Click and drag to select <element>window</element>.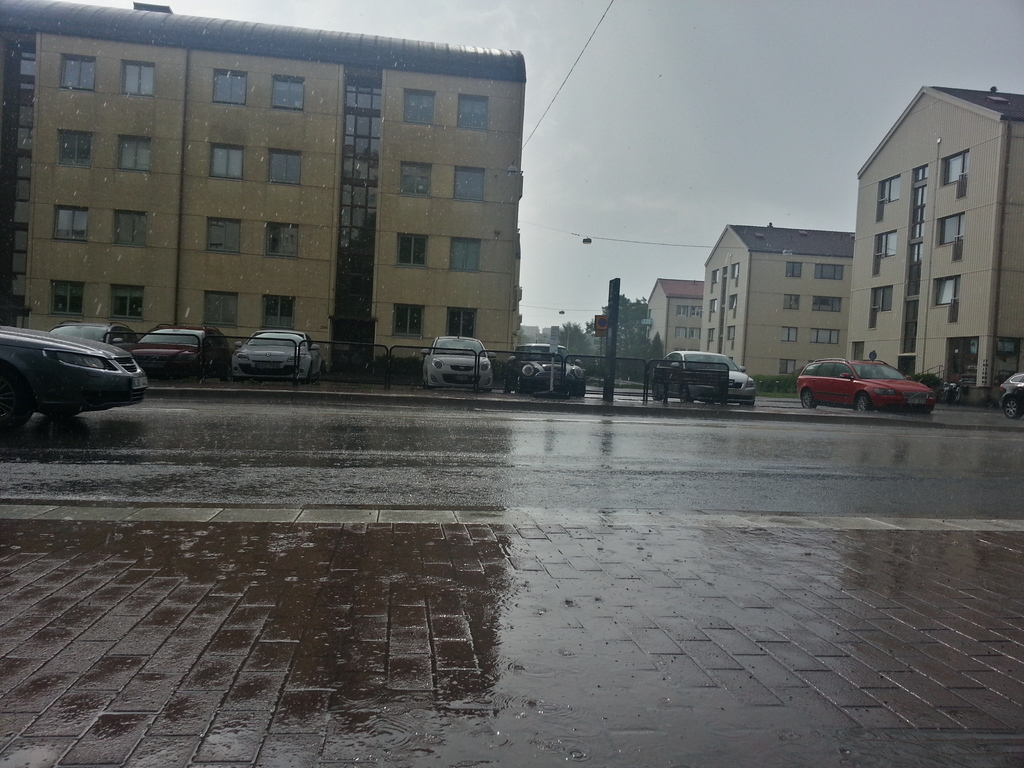
Selection: box=[395, 233, 429, 270].
